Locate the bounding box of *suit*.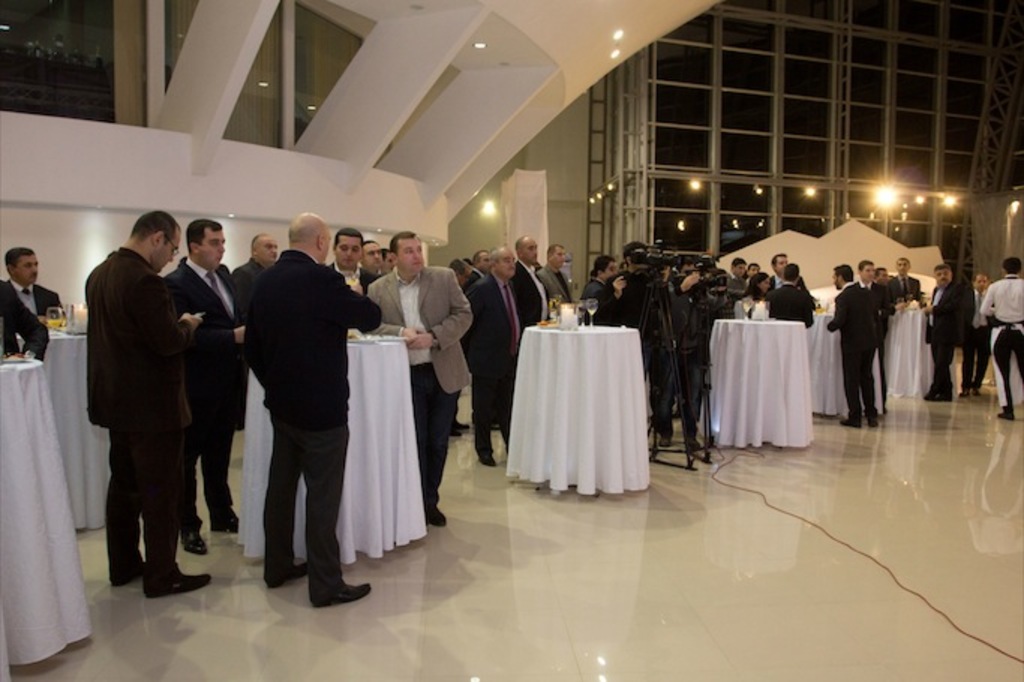
Bounding box: bbox(235, 262, 271, 354).
